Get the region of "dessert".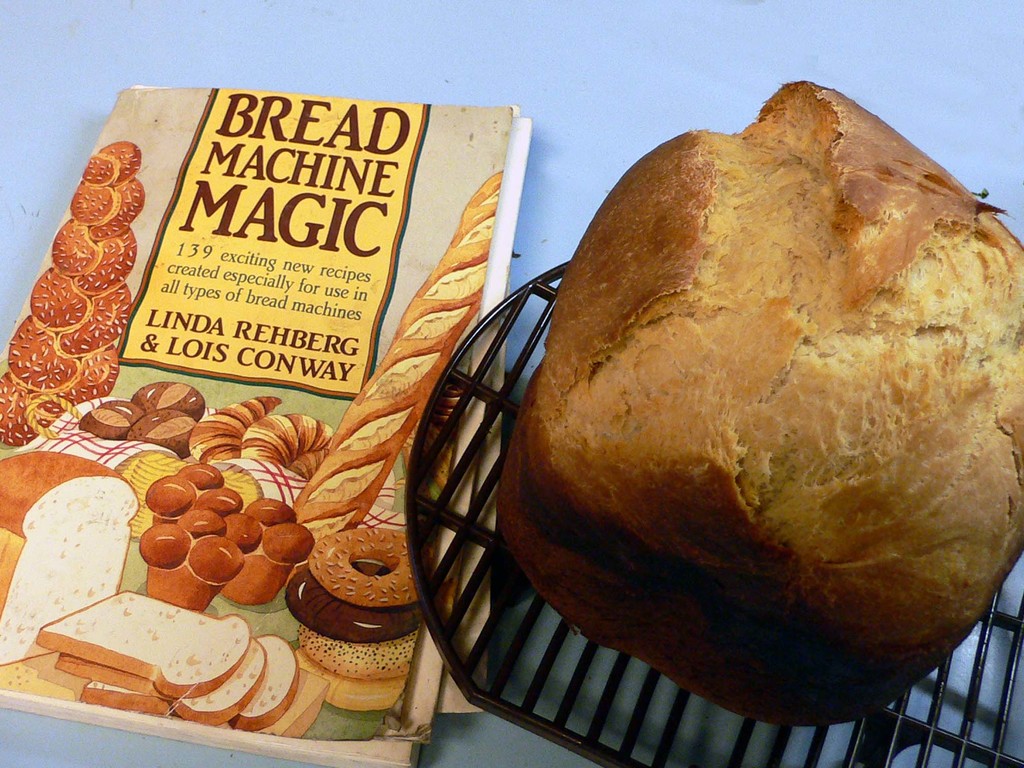
region(89, 633, 310, 724).
